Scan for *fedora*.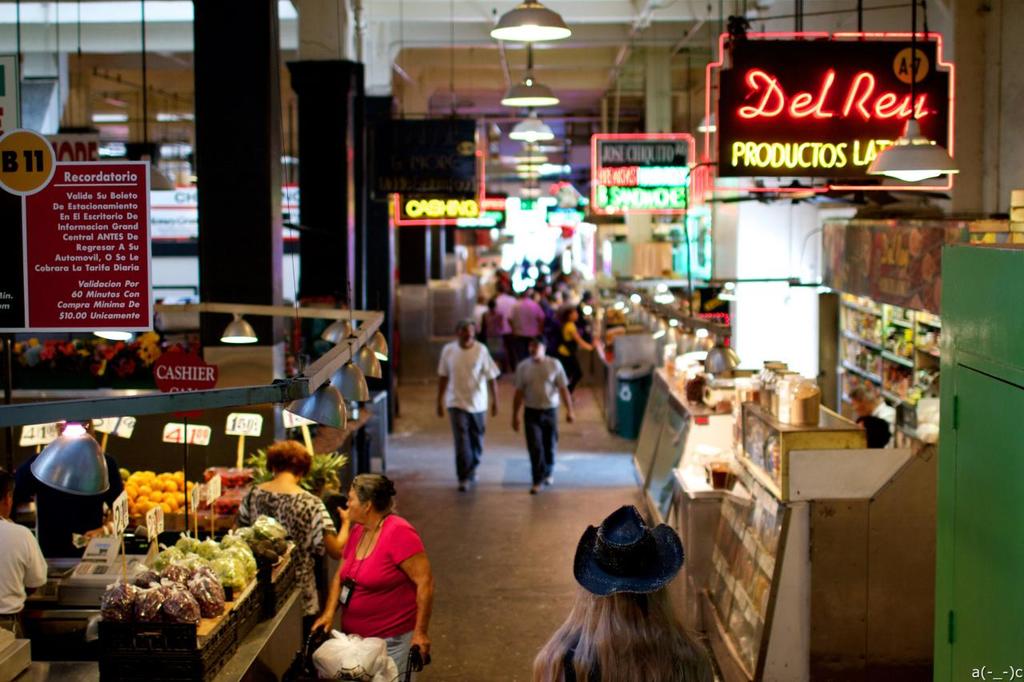
Scan result: {"left": 568, "top": 499, "right": 690, "bottom": 604}.
